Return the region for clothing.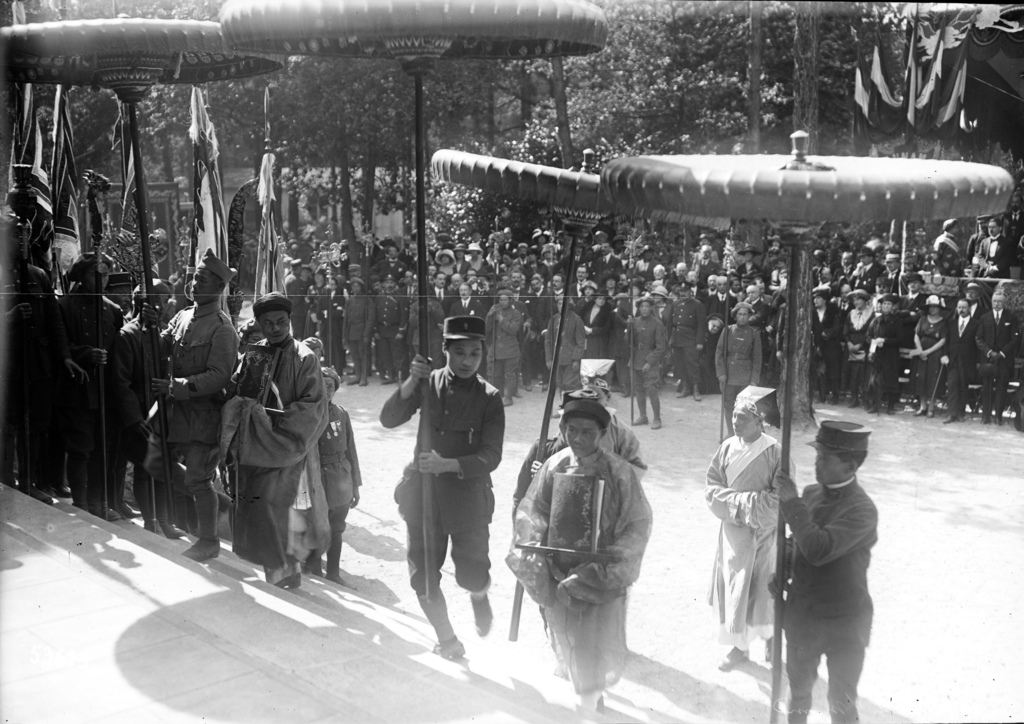
left=772, top=481, right=886, bottom=723.
